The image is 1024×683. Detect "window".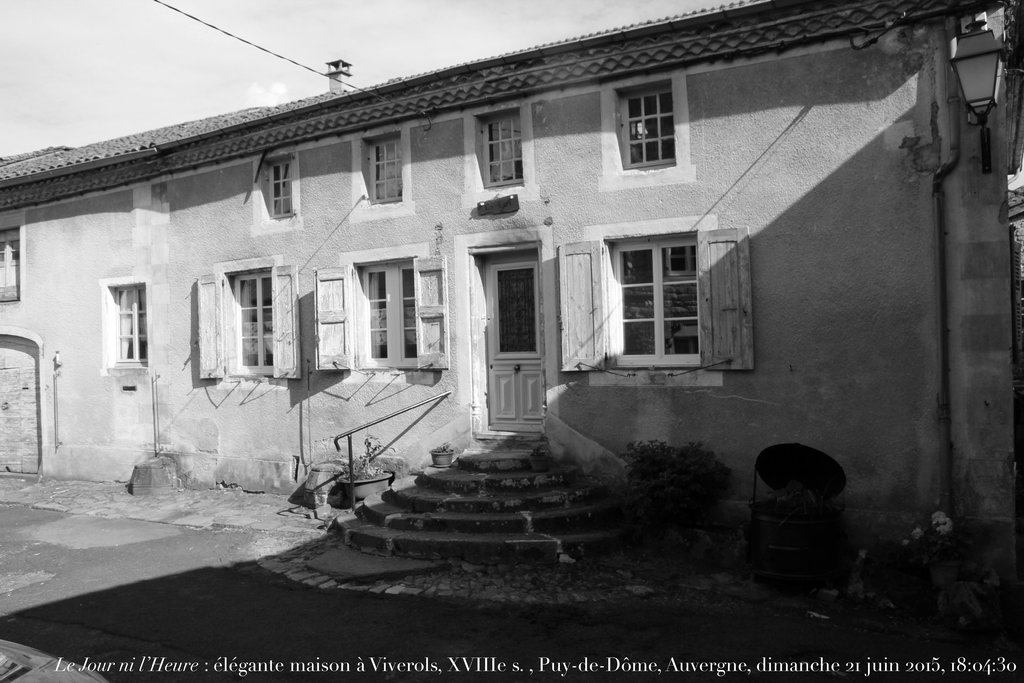
Detection: detection(556, 226, 754, 368).
